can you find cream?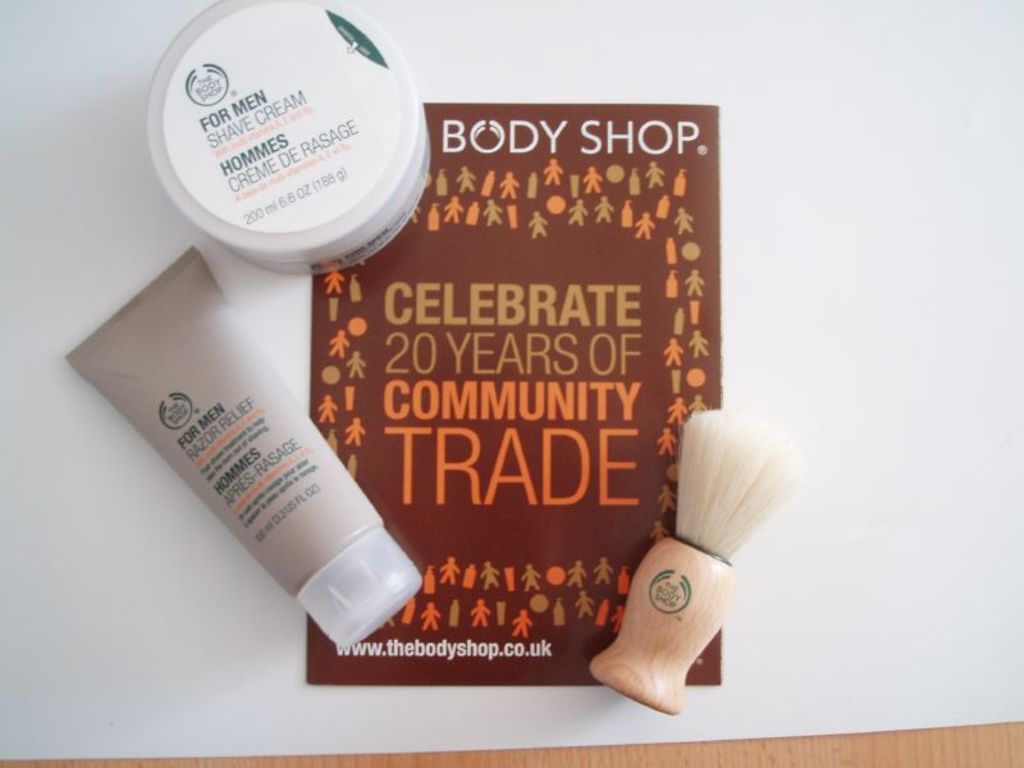
Yes, bounding box: left=146, top=0, right=430, bottom=279.
